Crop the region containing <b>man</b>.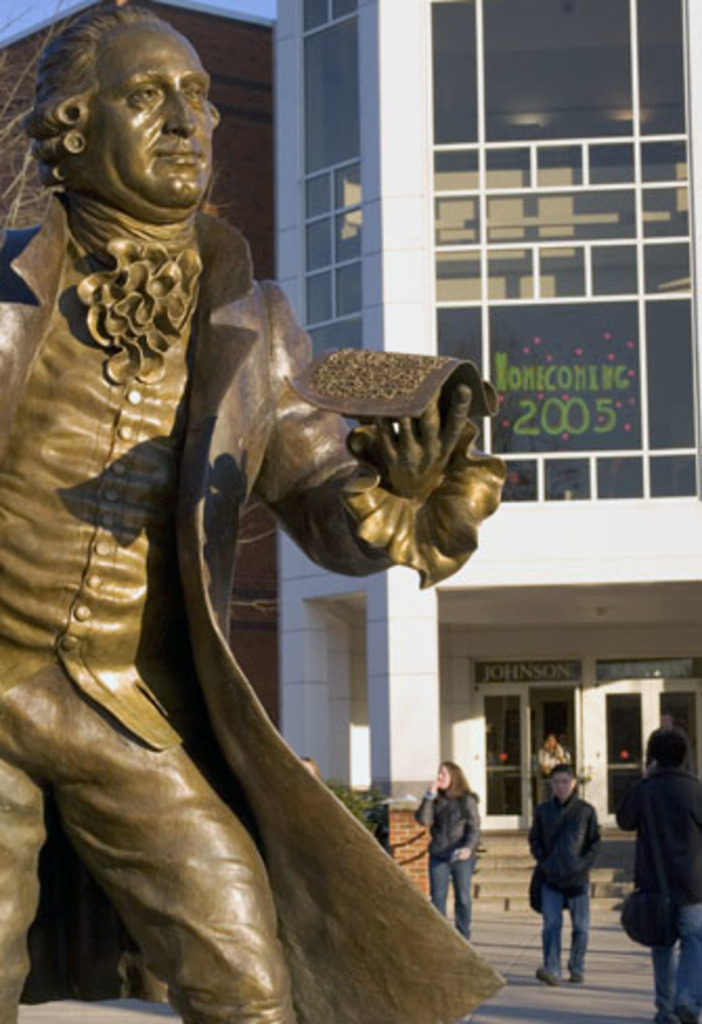
Crop region: BBox(0, 4, 511, 1022).
